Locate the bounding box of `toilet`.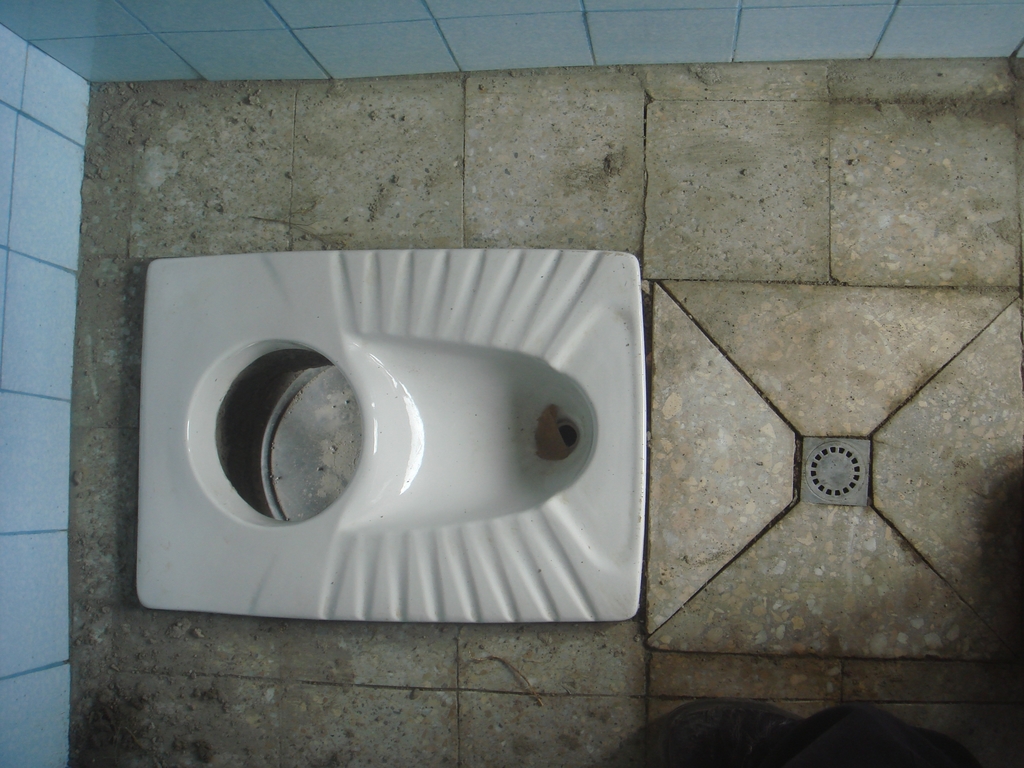
Bounding box: [131,237,657,634].
